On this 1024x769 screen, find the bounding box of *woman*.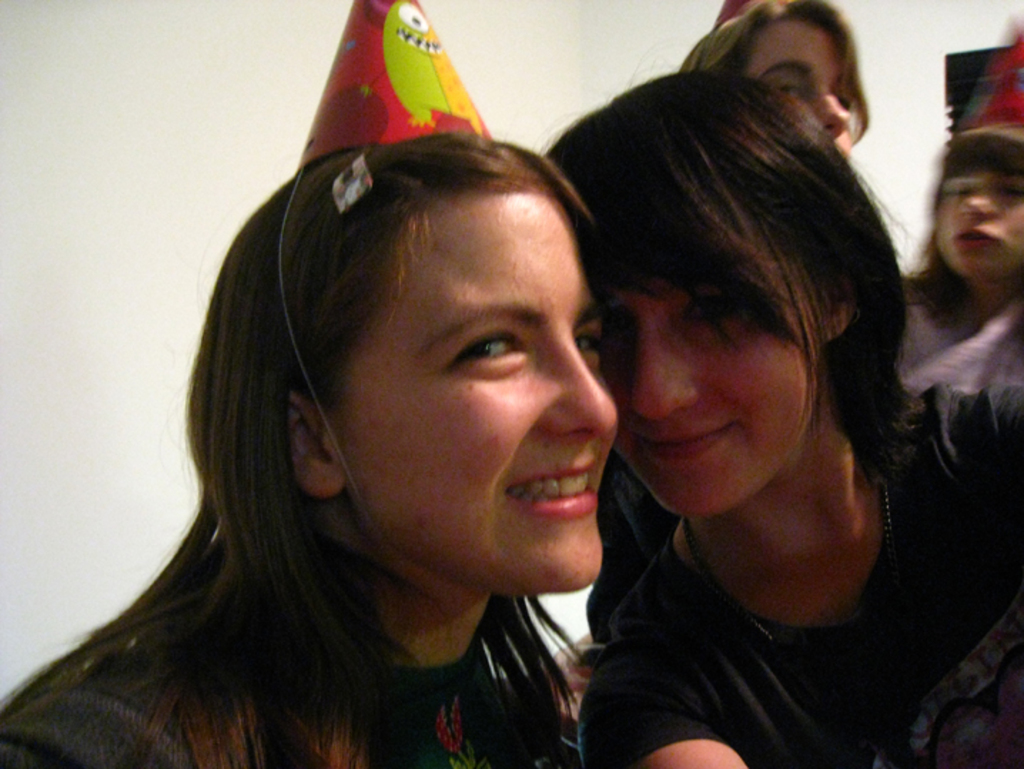
Bounding box: box(541, 67, 1023, 768).
